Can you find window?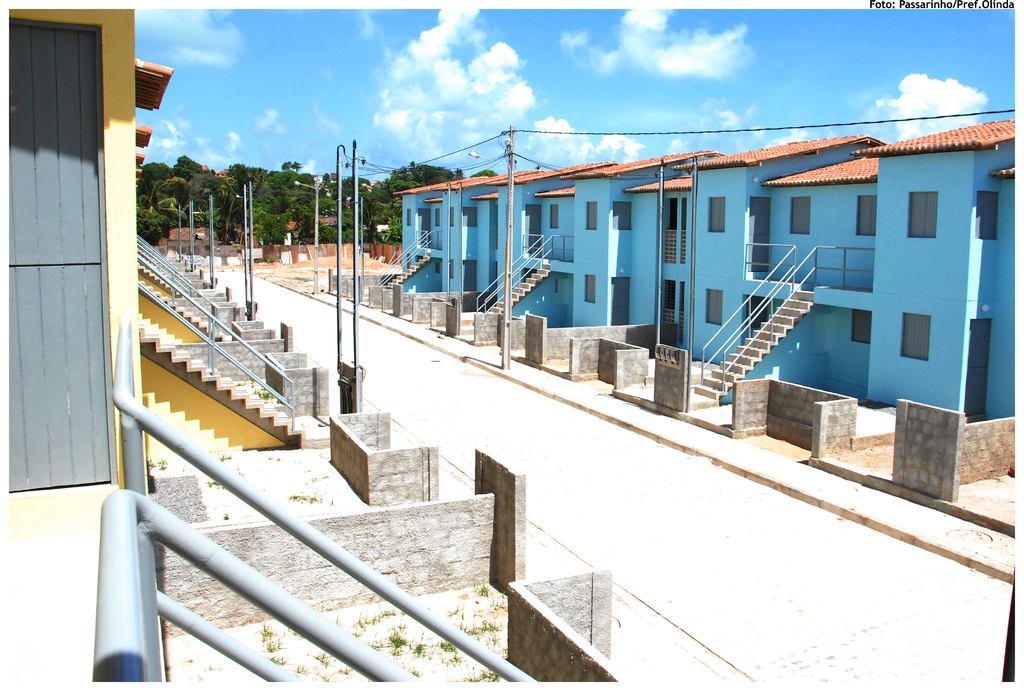
Yes, bounding box: (612, 198, 634, 232).
